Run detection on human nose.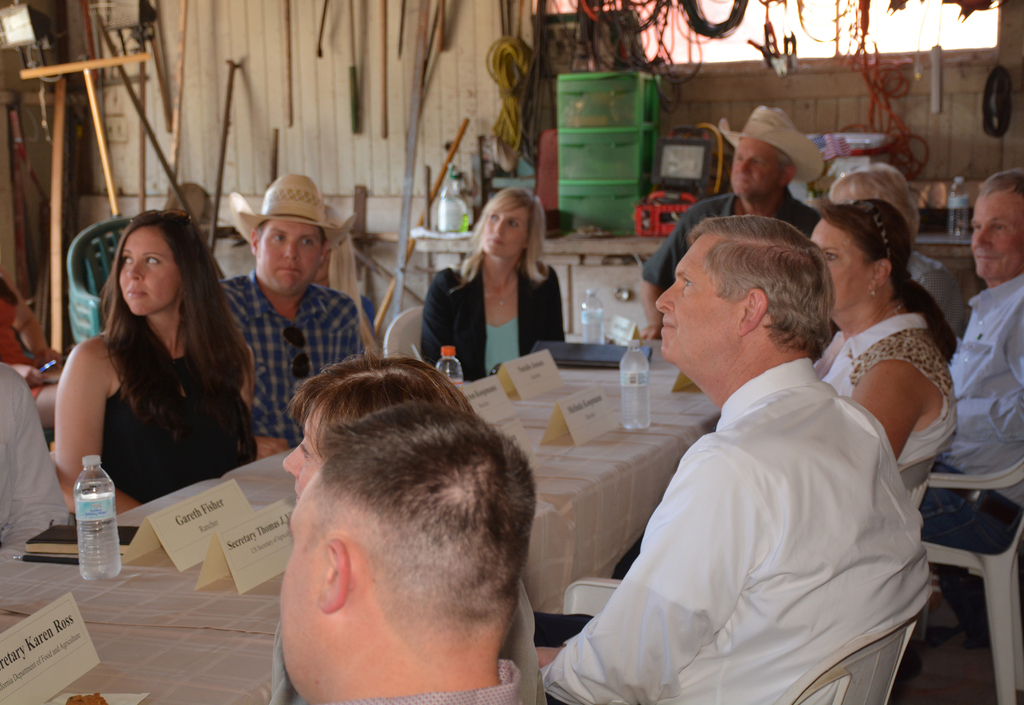
Result: bbox(970, 228, 990, 253).
